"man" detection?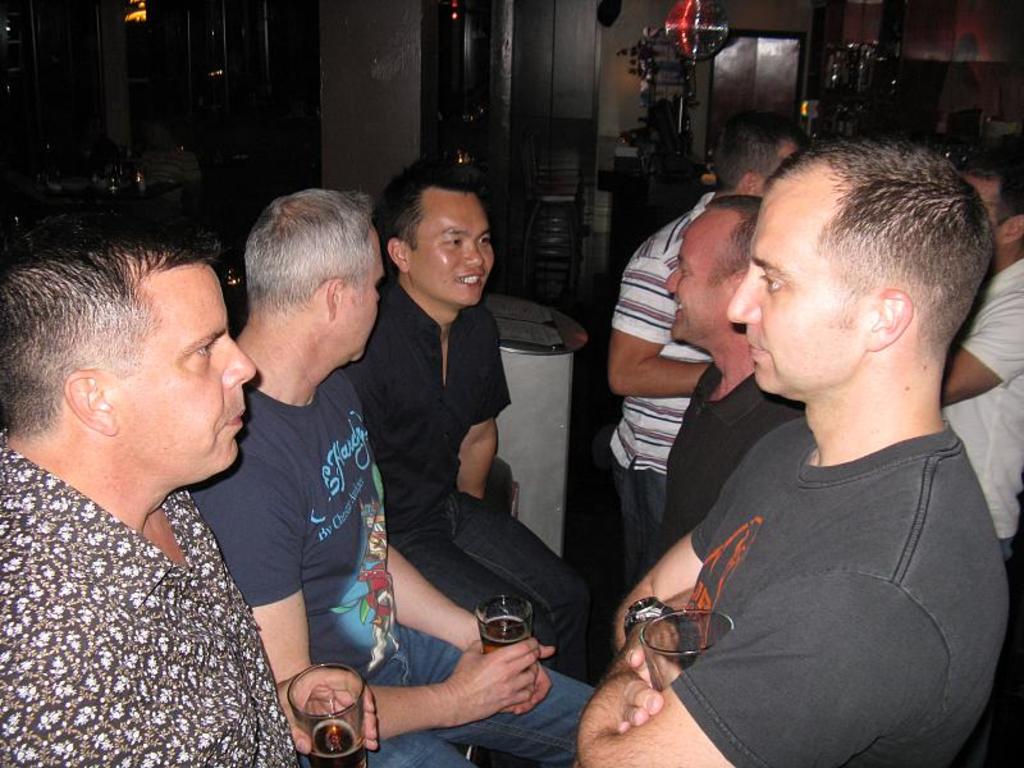
Rect(187, 187, 613, 767)
